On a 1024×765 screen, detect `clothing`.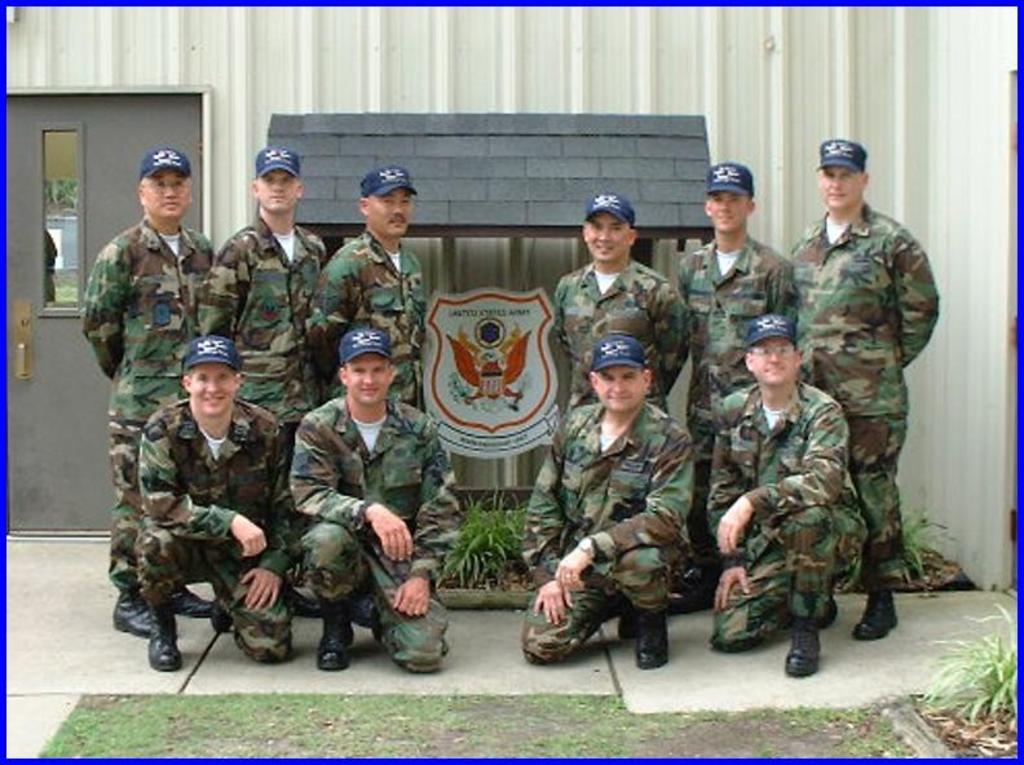
bbox=[671, 231, 794, 474].
